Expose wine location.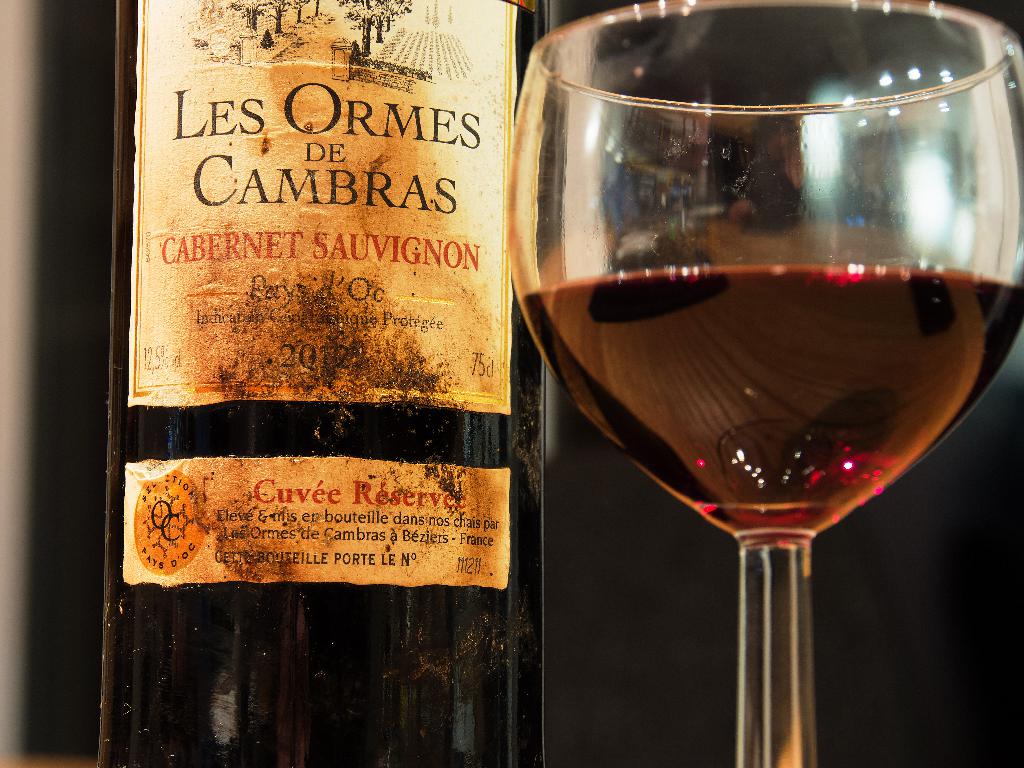
Exposed at 523,268,1023,548.
